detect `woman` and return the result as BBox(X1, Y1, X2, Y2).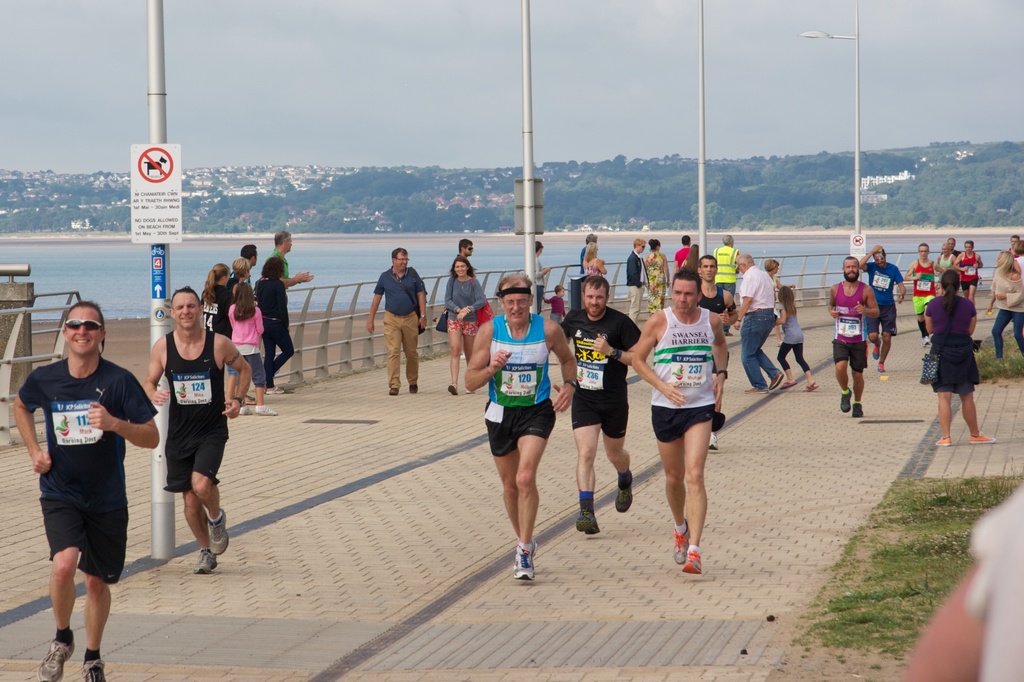
BBox(981, 251, 1023, 371).
